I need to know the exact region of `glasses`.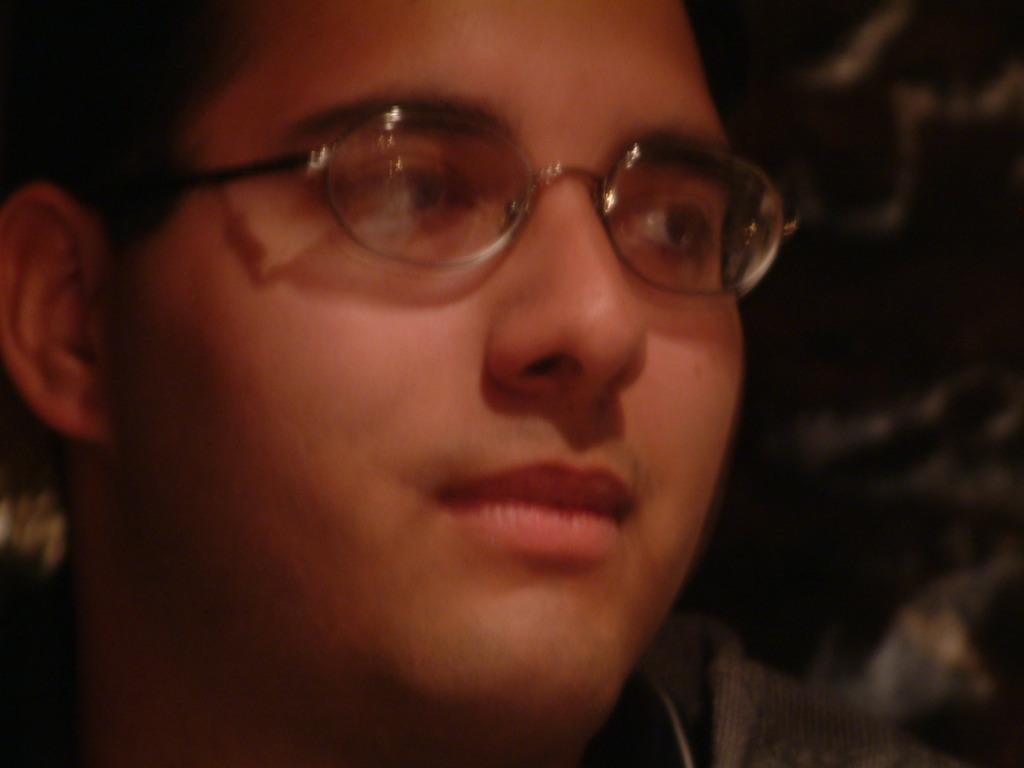
Region: box(145, 102, 790, 292).
